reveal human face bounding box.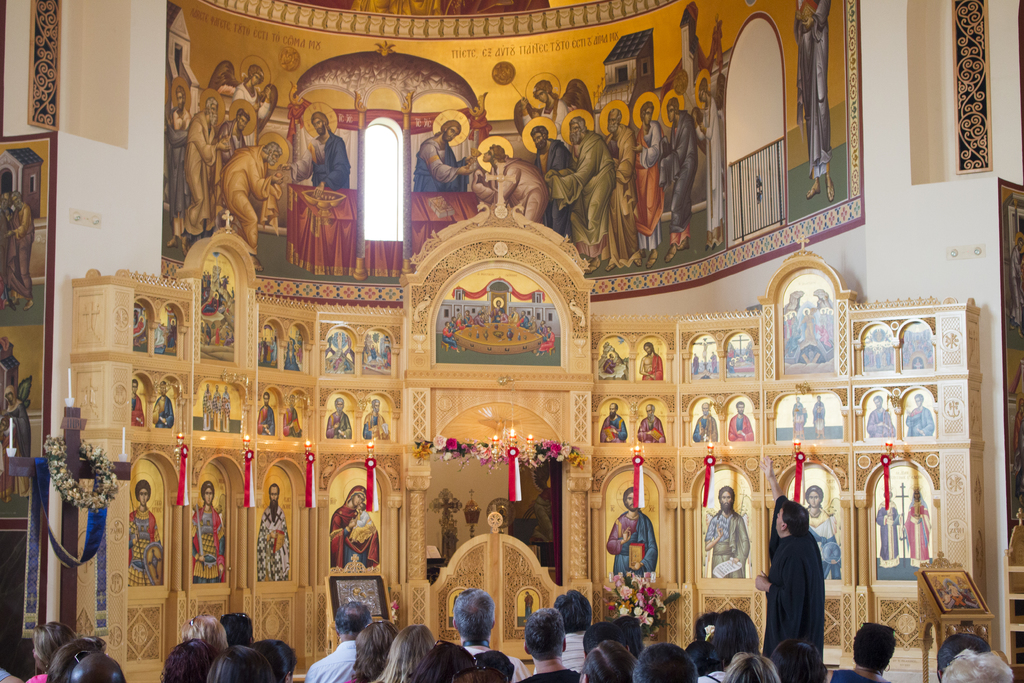
Revealed: 130 381 138 395.
